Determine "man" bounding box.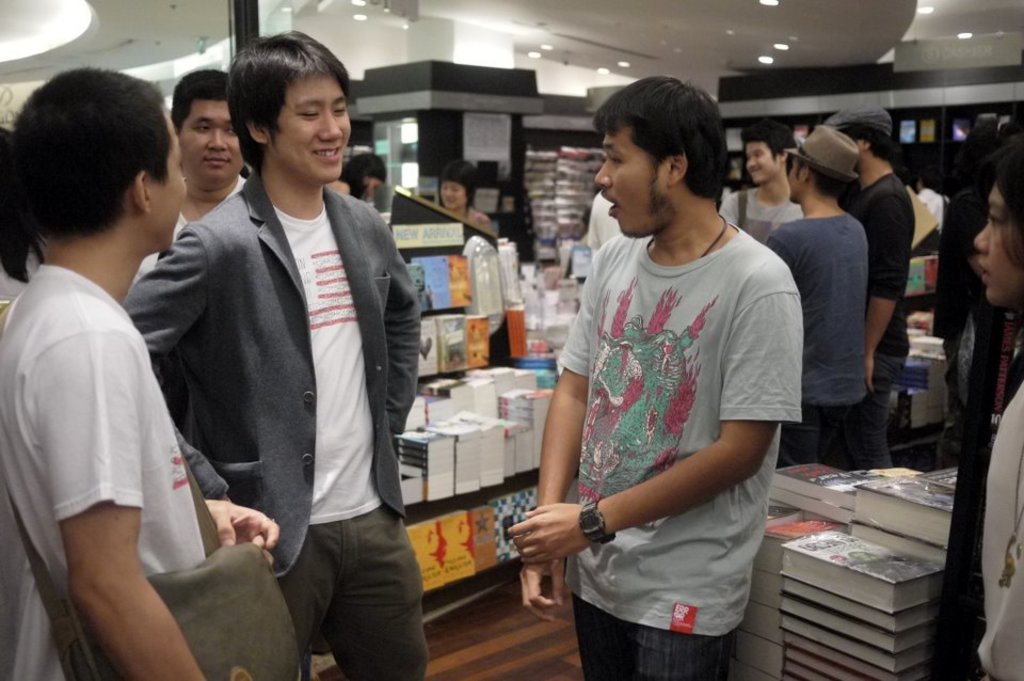
Determined: [525,68,806,667].
